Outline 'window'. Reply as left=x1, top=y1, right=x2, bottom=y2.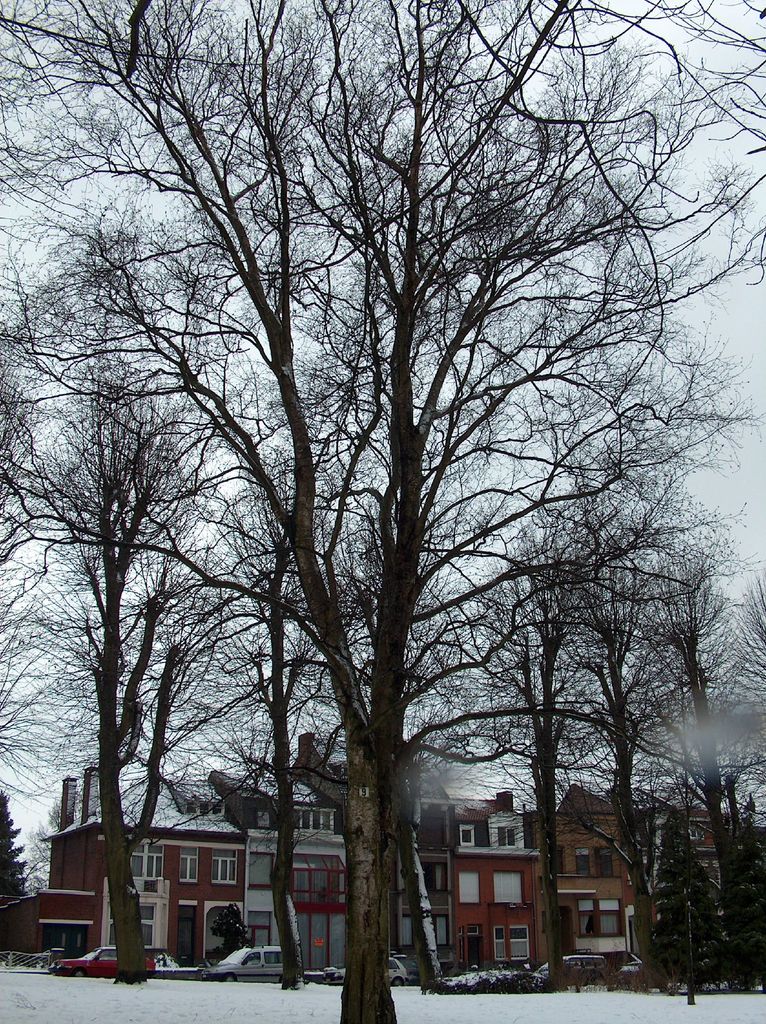
left=577, top=899, right=621, bottom=942.
